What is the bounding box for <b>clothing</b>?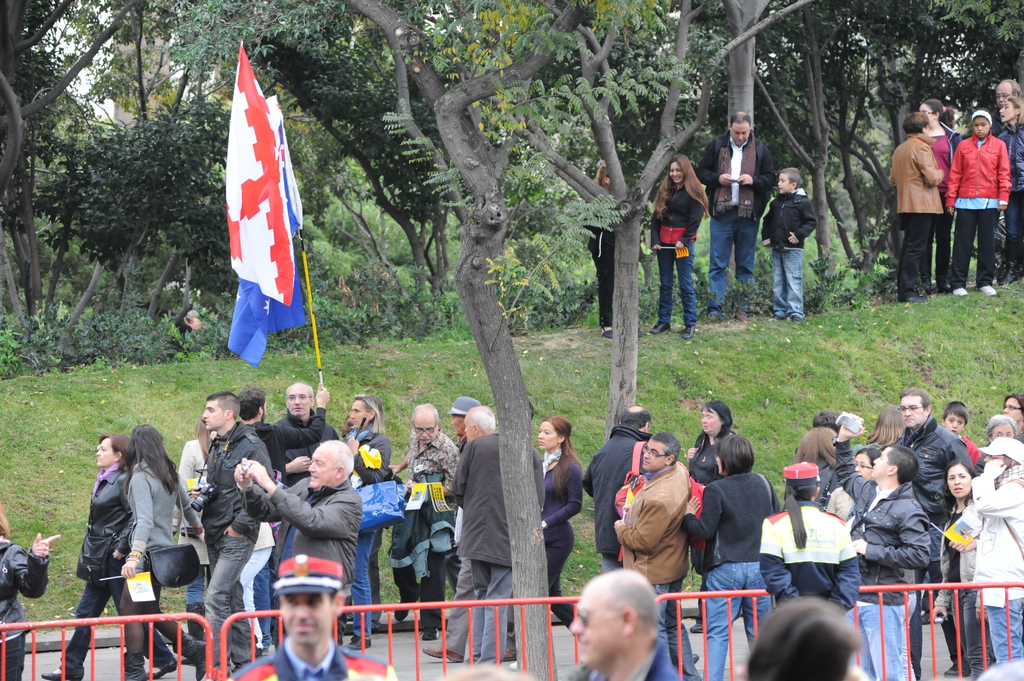
925/495/977/664.
